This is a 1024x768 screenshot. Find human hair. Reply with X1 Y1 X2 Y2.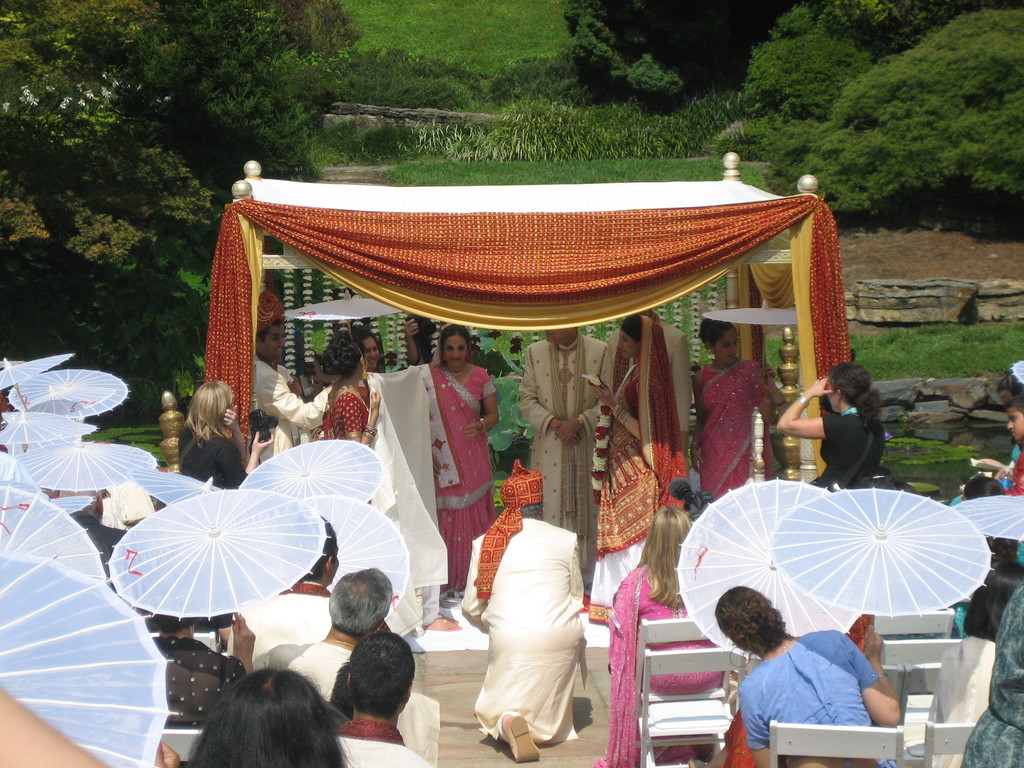
830 362 881 427.
